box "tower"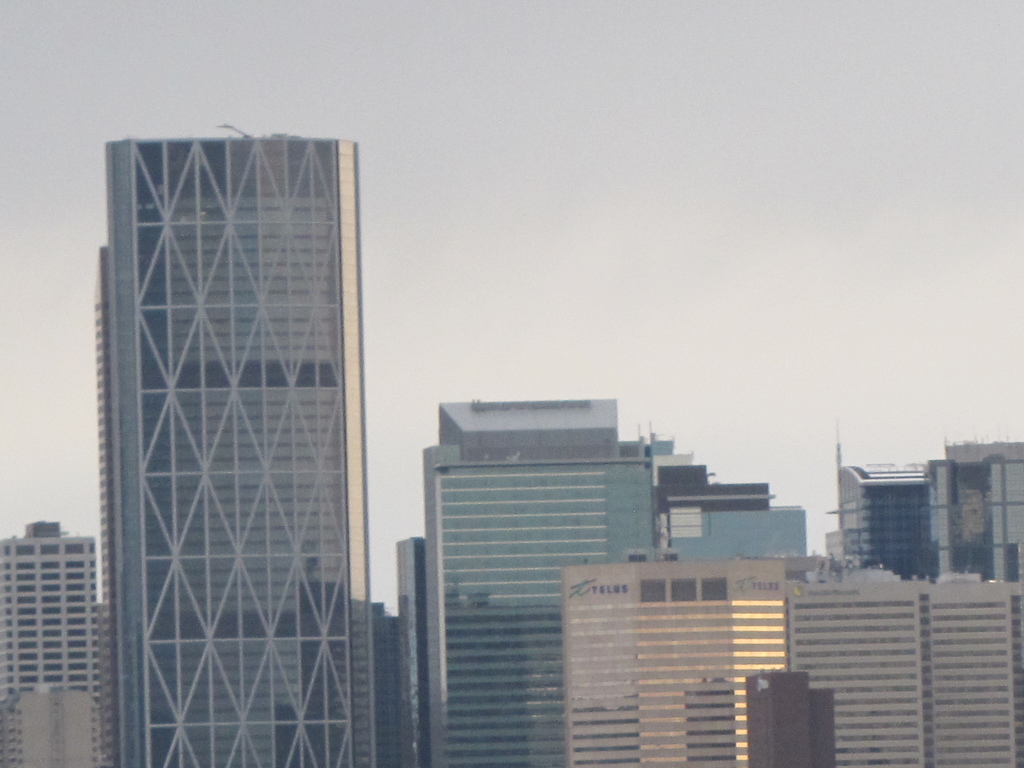
(98,67,413,764)
